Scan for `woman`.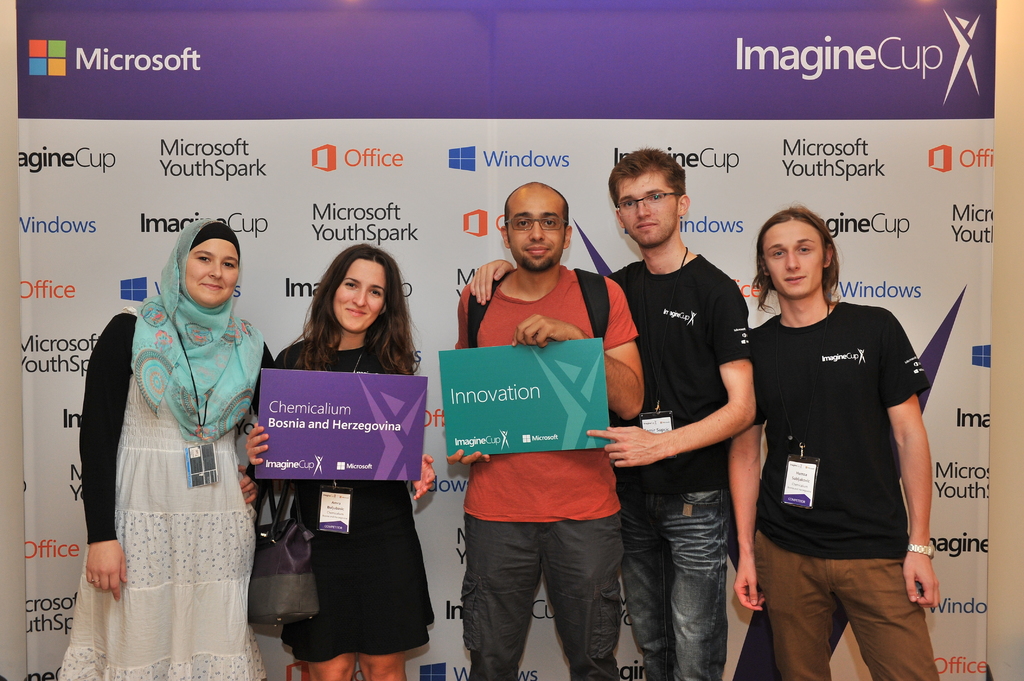
Scan result: BBox(77, 205, 276, 680).
